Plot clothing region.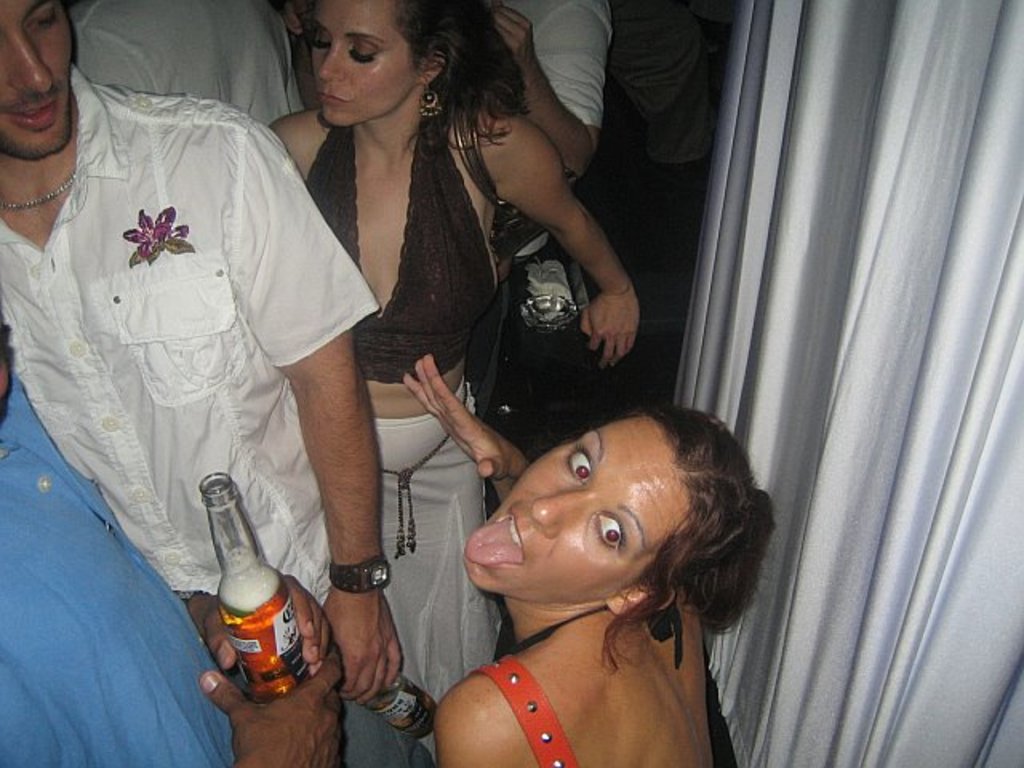
Plotted at 64, 0, 310, 139.
